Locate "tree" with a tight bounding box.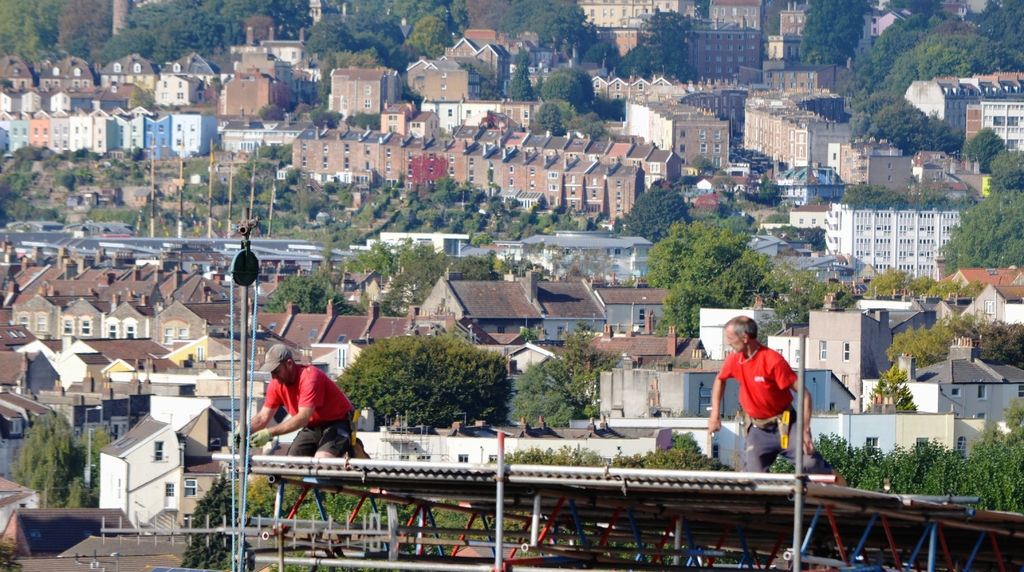
detection(266, 275, 373, 327).
